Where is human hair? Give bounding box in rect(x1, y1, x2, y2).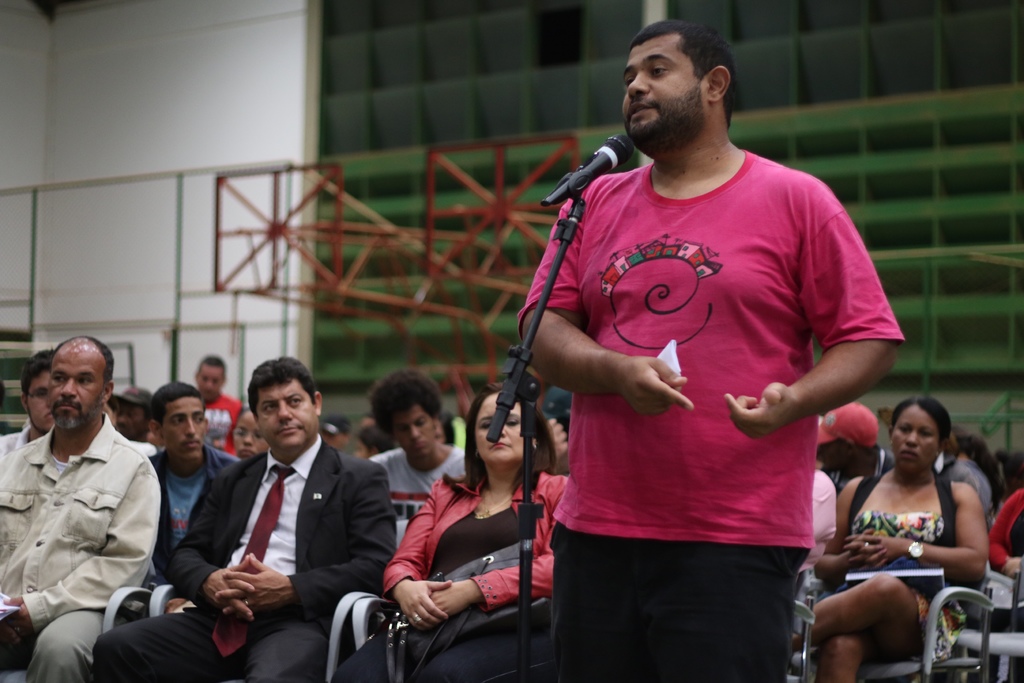
rect(955, 432, 1007, 510).
